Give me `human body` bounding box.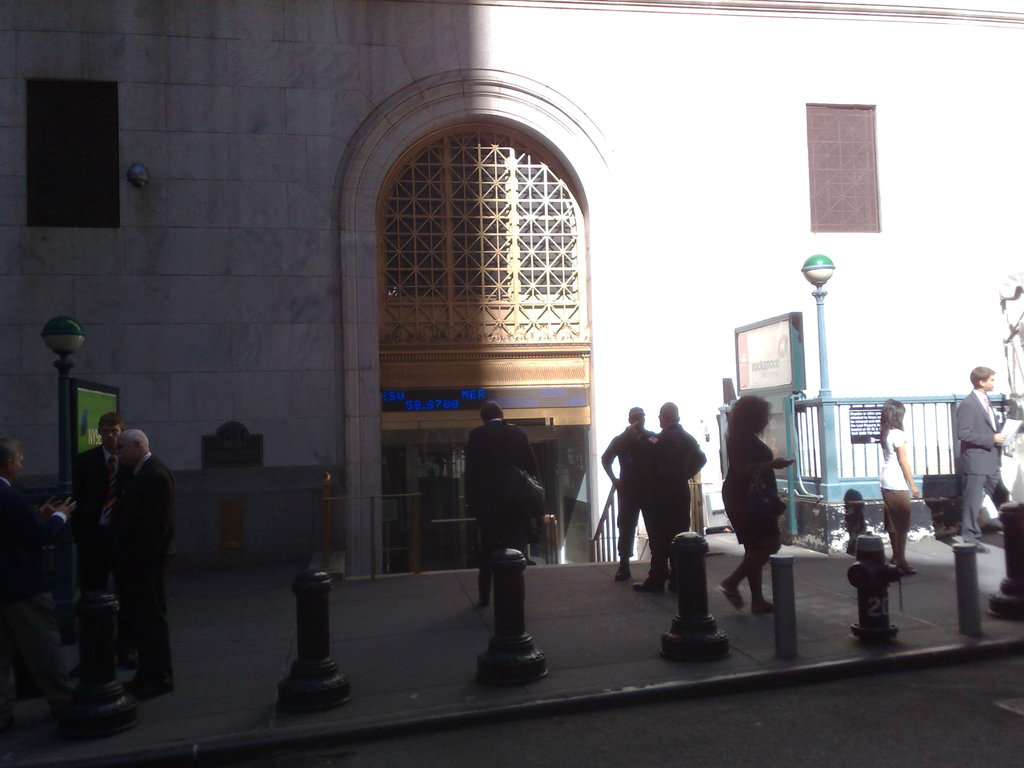
(left=109, top=426, right=183, bottom=698).
